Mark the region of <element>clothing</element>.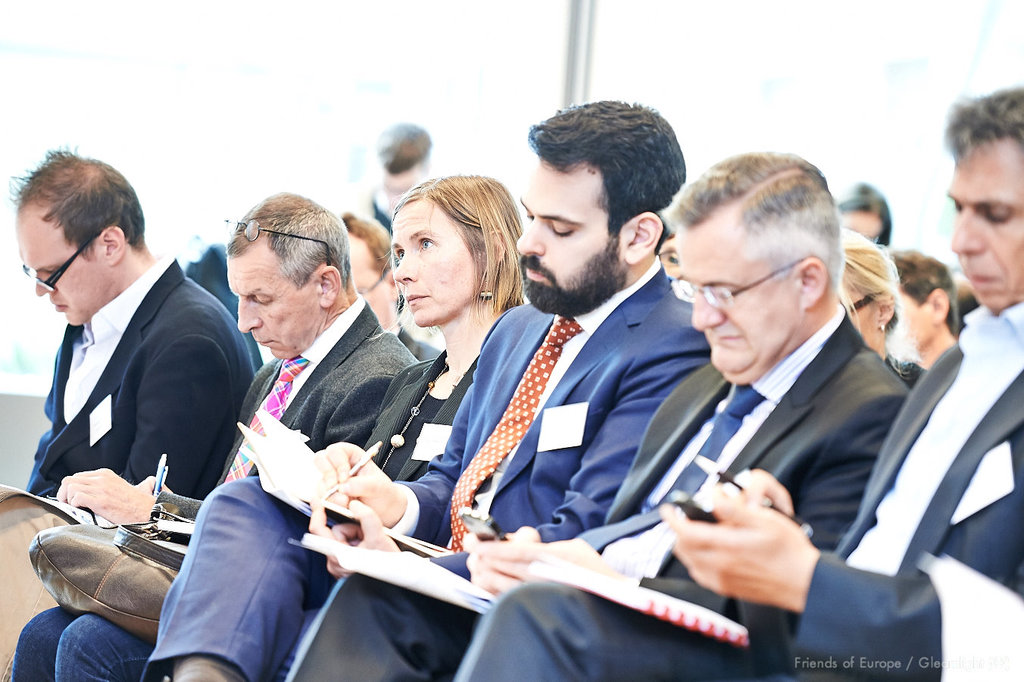
Region: (398,262,708,565).
